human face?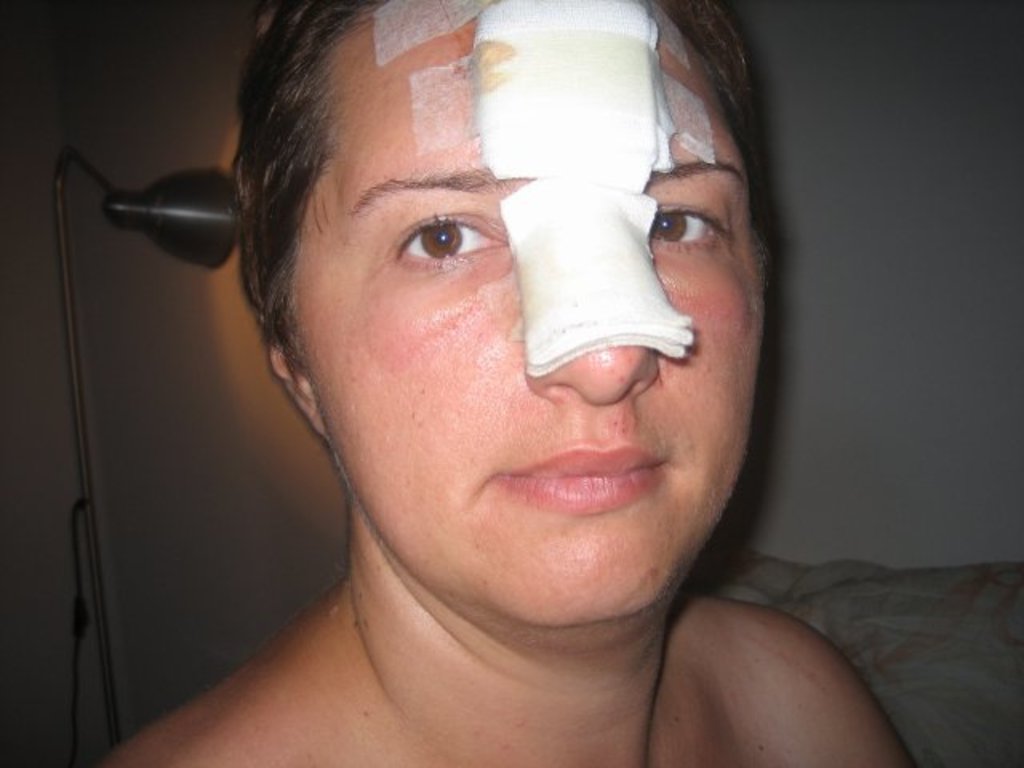
(left=293, top=0, right=768, bottom=627)
